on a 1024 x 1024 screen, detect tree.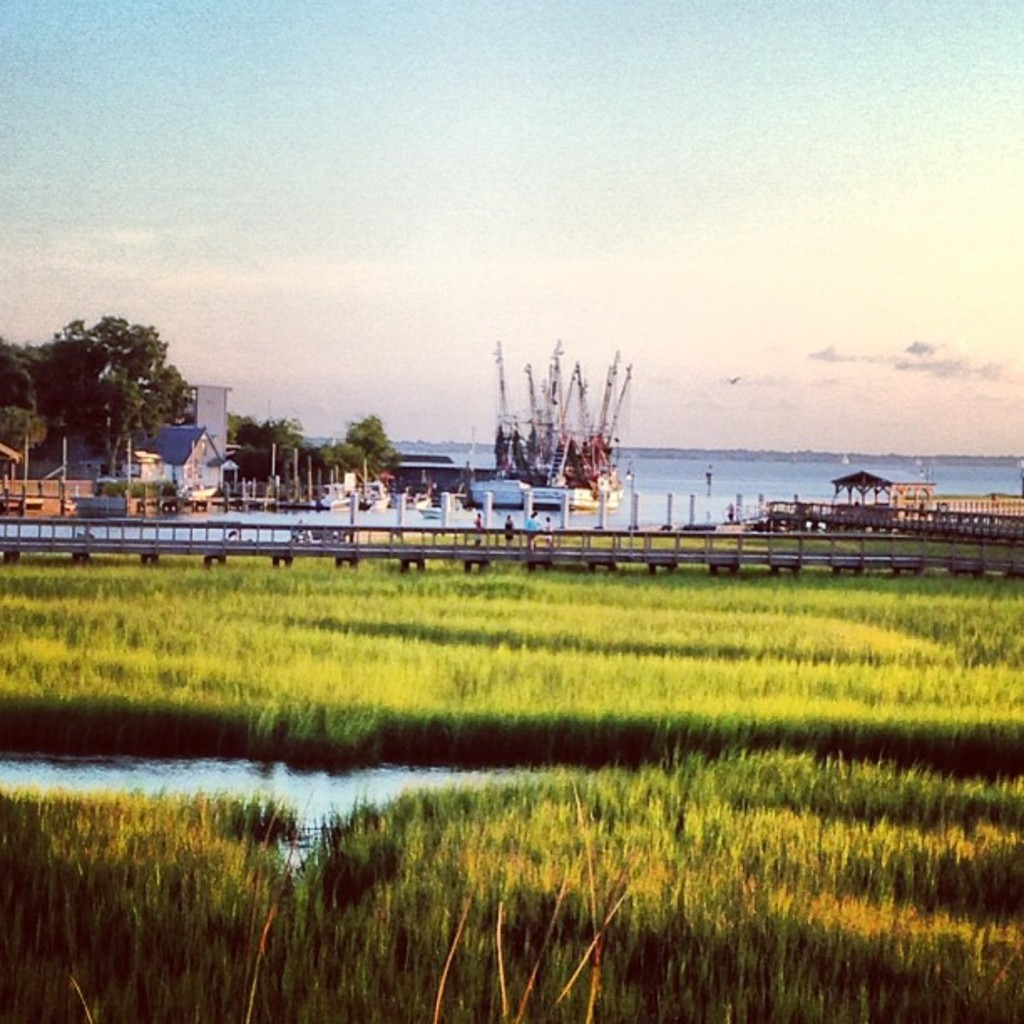
region(13, 273, 201, 482).
